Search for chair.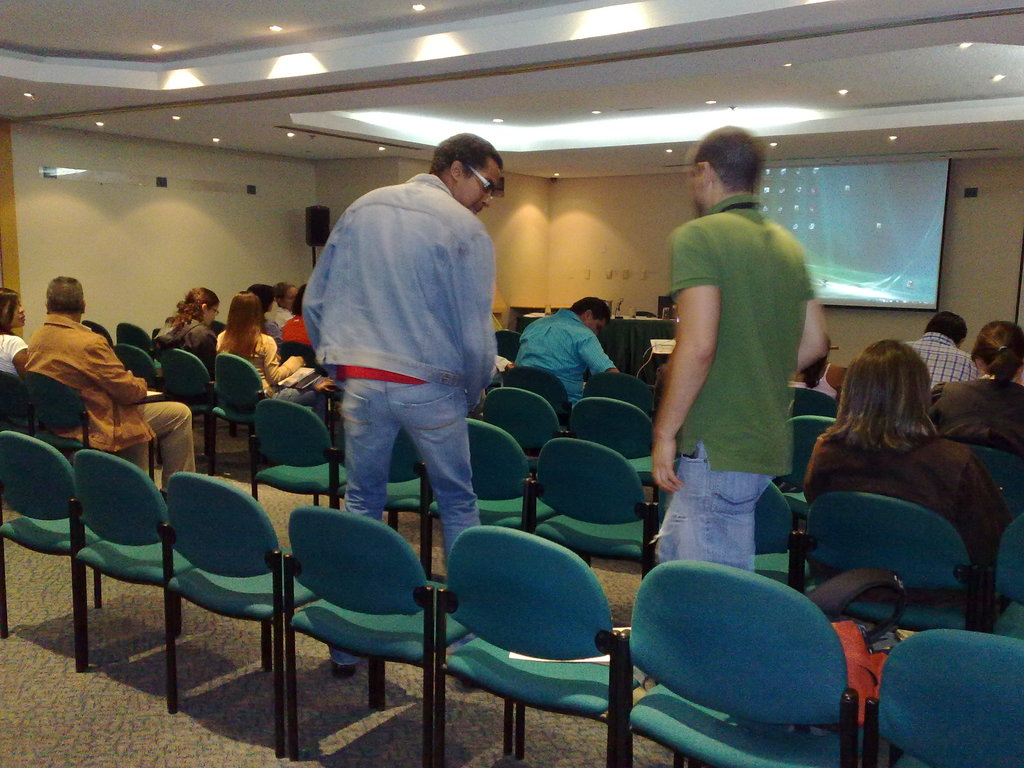
Found at x1=67, y1=452, x2=202, y2=710.
